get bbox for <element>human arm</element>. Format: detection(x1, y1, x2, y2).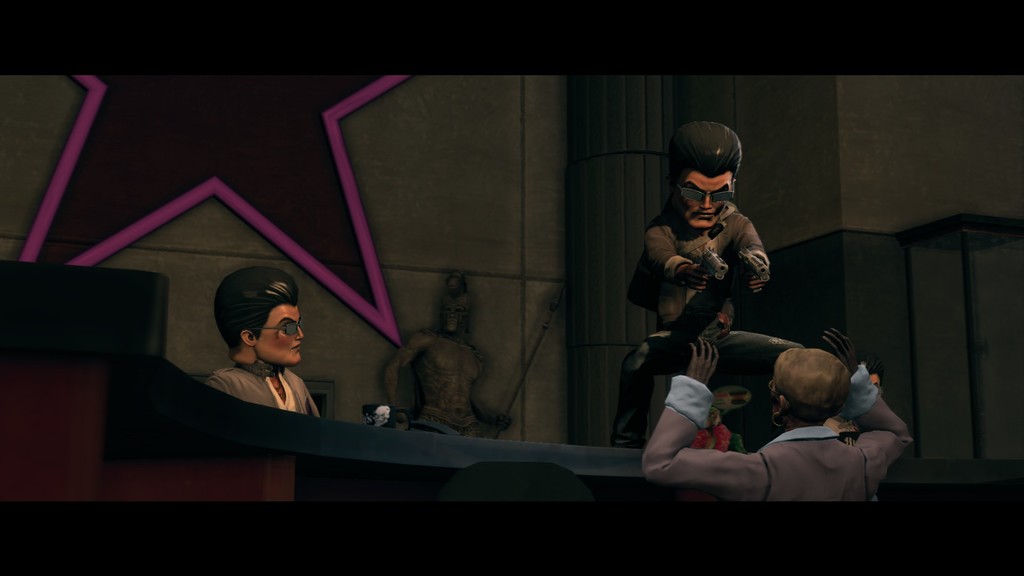
detection(817, 328, 918, 471).
